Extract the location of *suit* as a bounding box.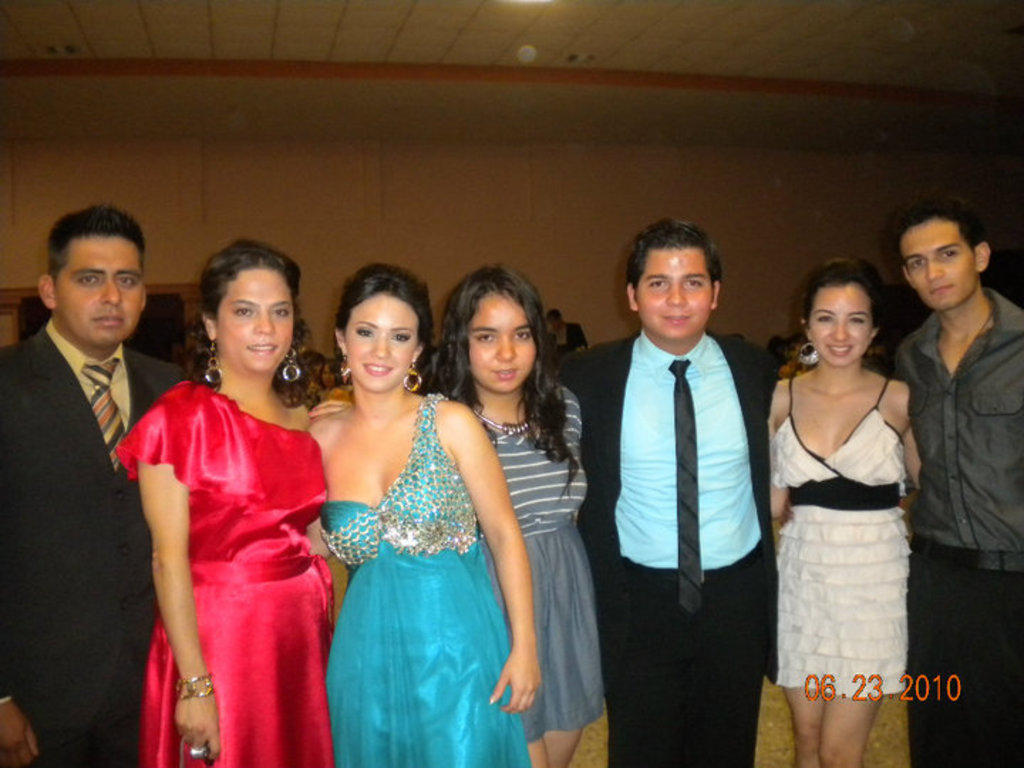
bbox=[553, 326, 782, 767].
